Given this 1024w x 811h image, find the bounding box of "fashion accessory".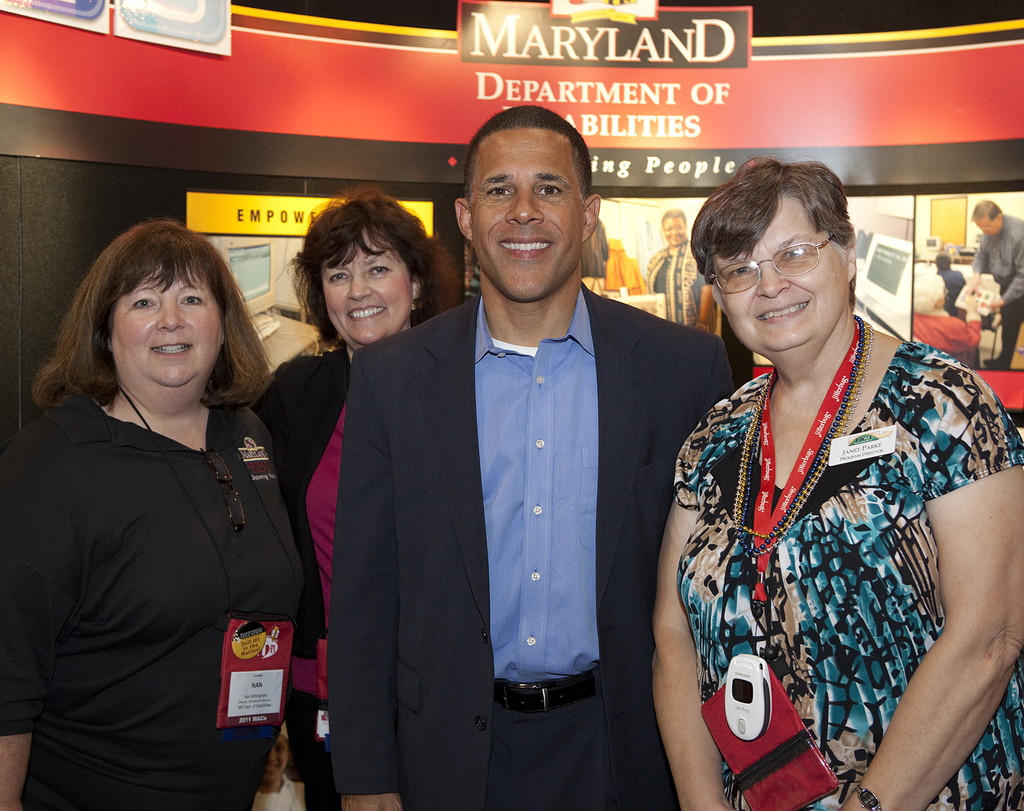
(750,311,860,556).
